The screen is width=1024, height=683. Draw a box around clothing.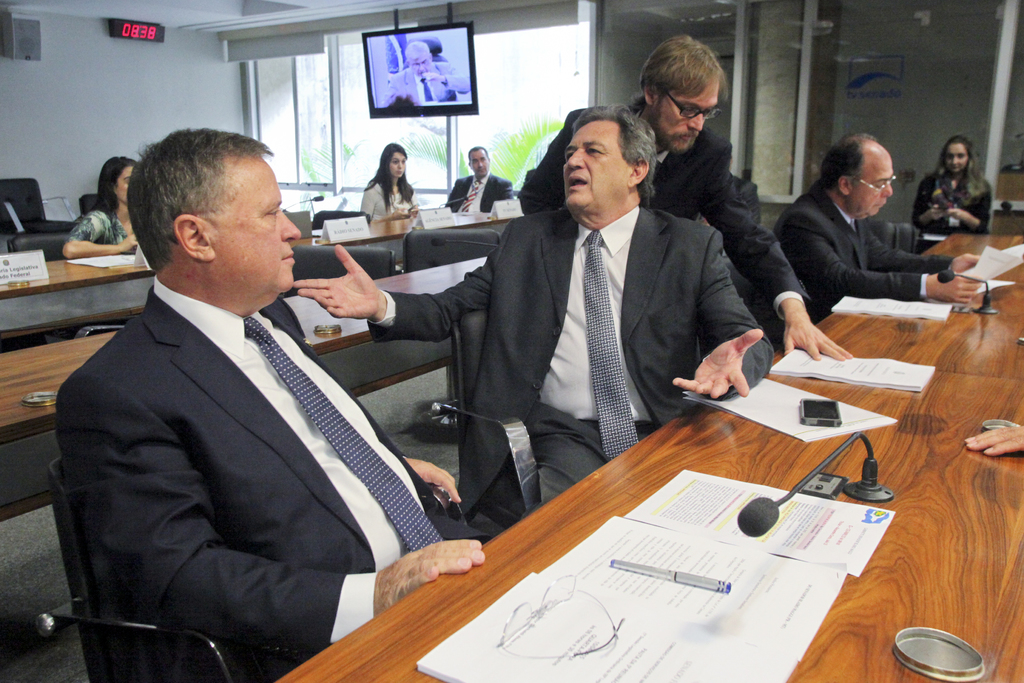
(left=363, top=193, right=783, bottom=523).
